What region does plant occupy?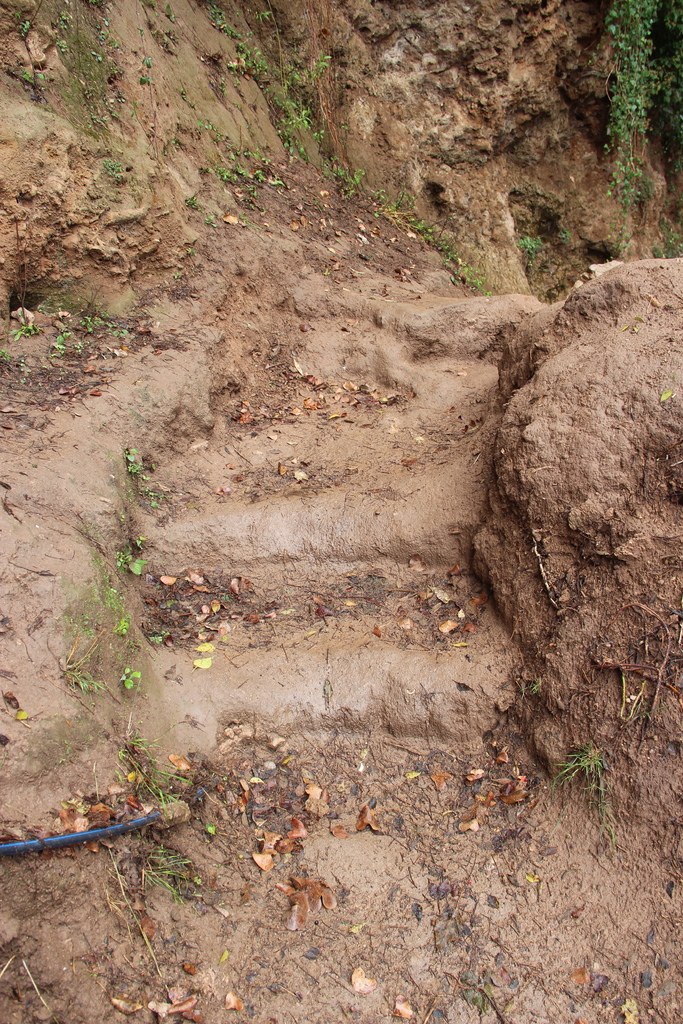
left=60, top=621, right=113, bottom=707.
